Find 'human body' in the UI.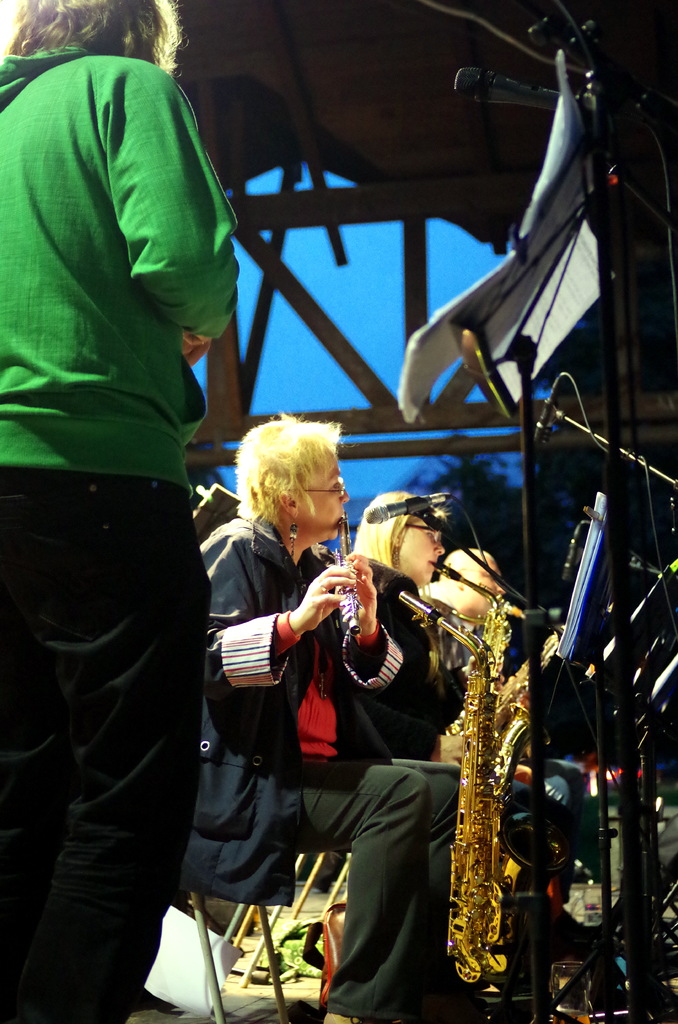
UI element at left=191, top=522, right=490, bottom=1023.
